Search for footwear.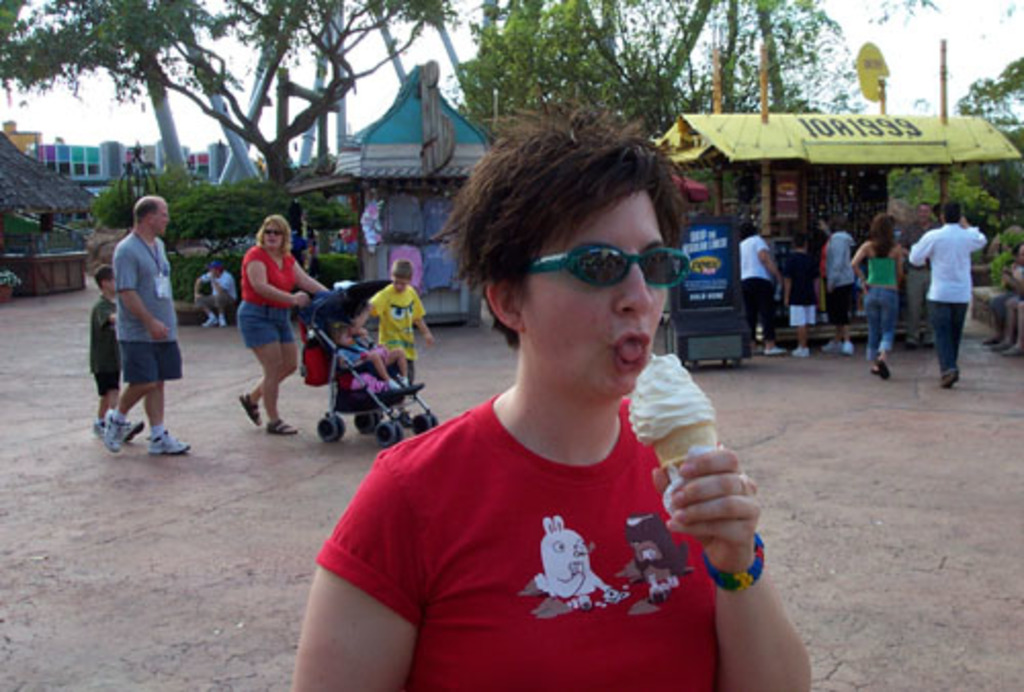
Found at 991, 340, 1008, 350.
